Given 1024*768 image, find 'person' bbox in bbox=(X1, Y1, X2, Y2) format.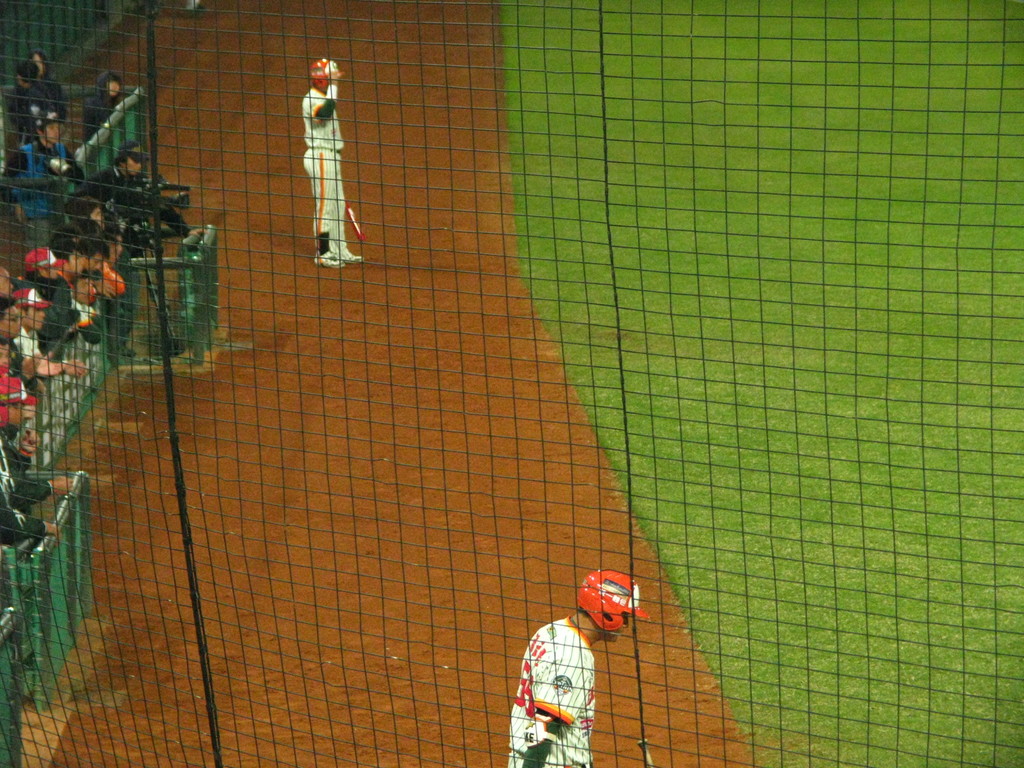
bbox=(506, 570, 652, 767).
